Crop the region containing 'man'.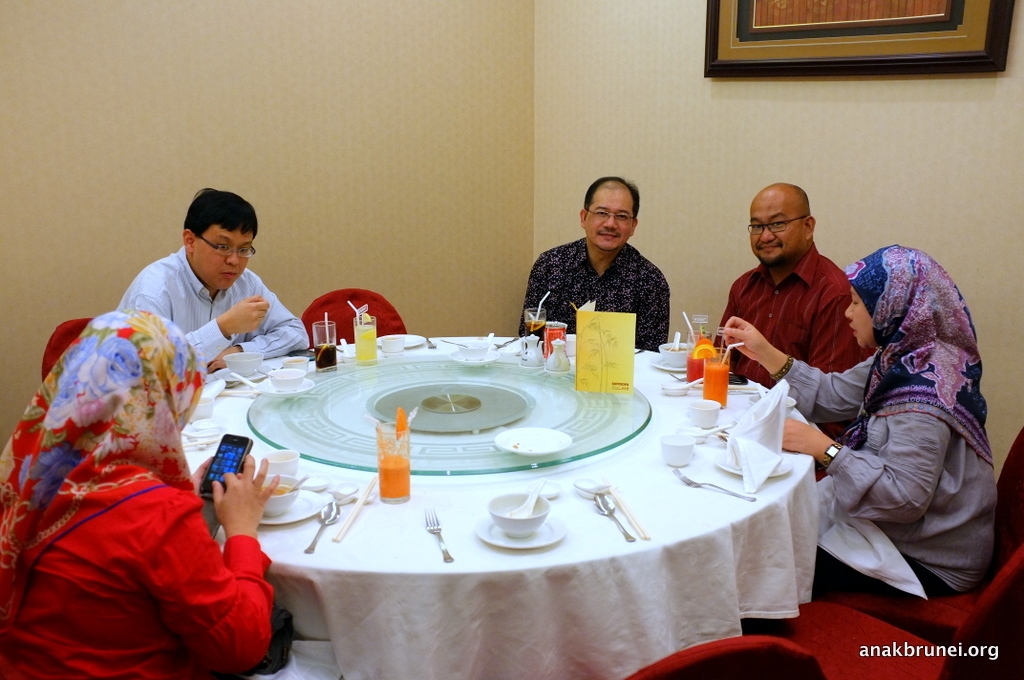
Crop region: (711,184,887,405).
